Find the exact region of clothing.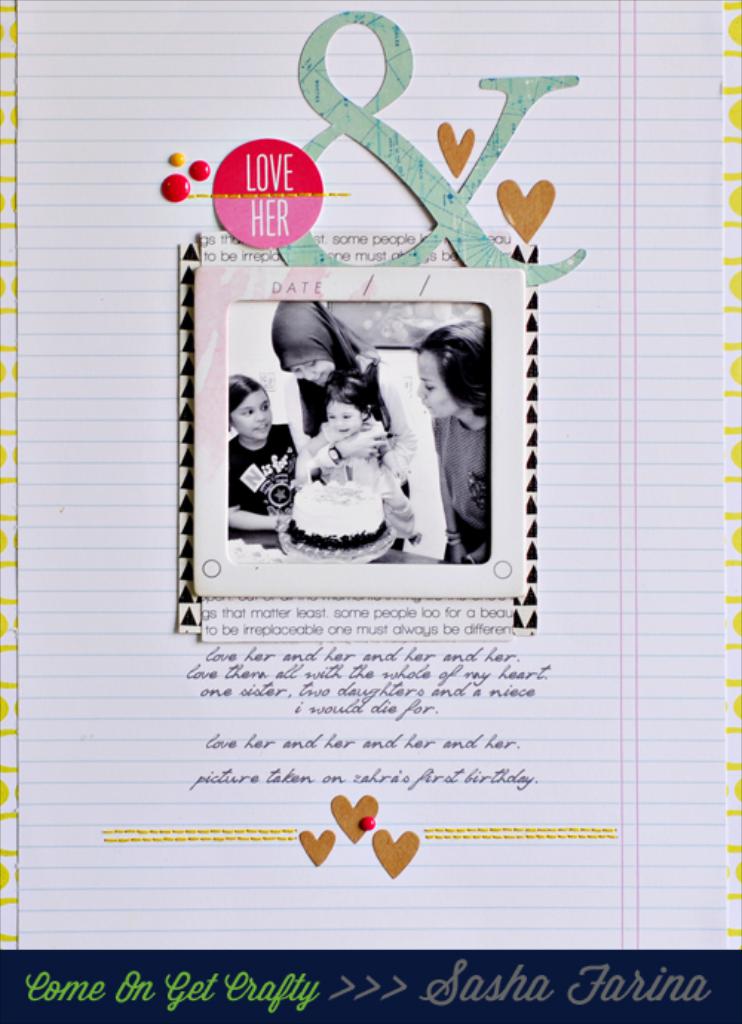
Exact region: bbox=(430, 414, 490, 568).
